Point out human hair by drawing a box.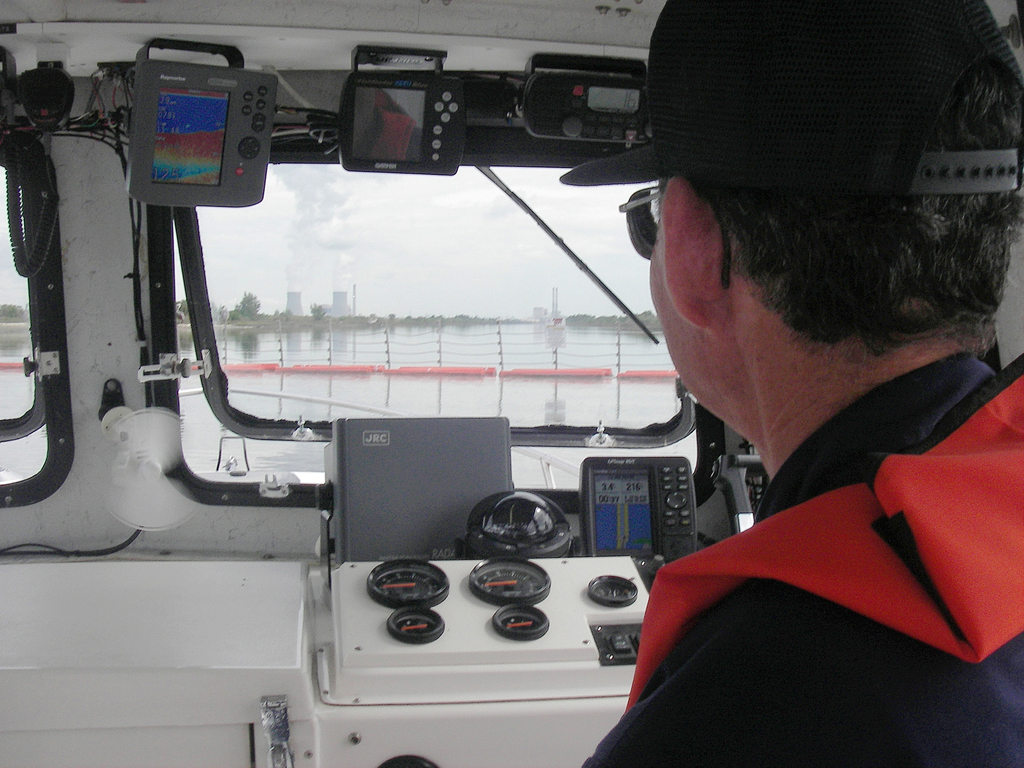
700/95/1023/361.
